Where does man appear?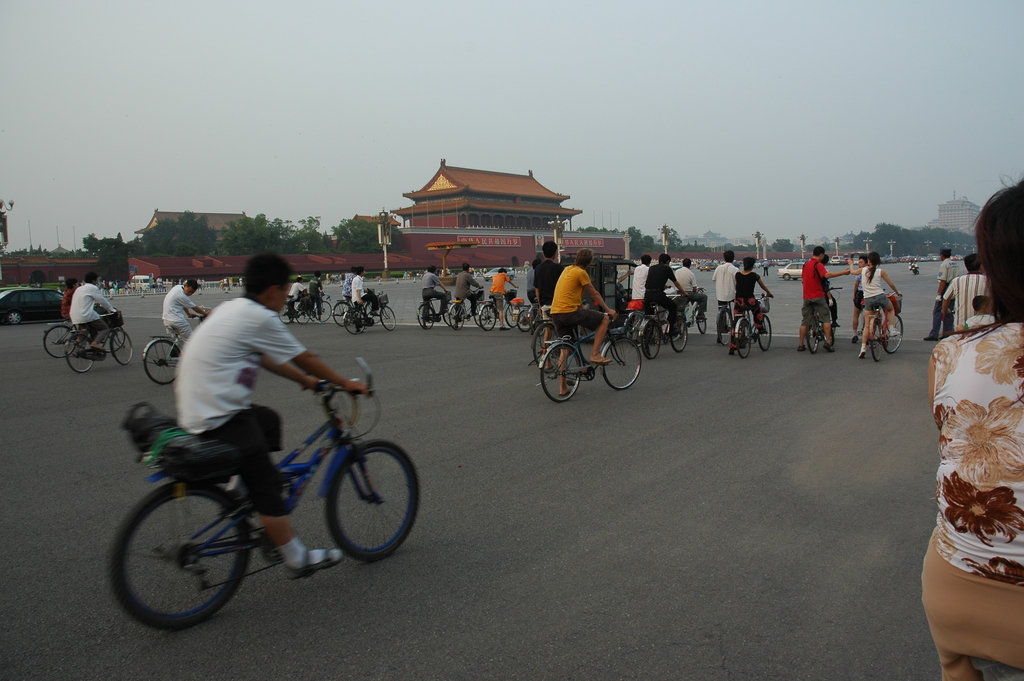
Appears at [left=163, top=278, right=209, bottom=348].
